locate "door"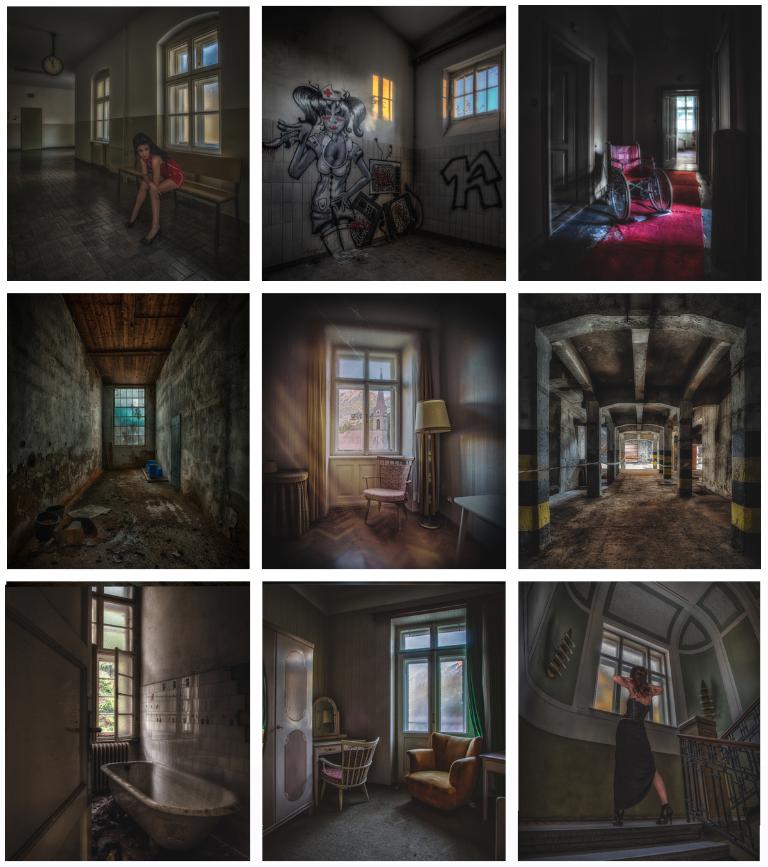
box(326, 338, 406, 514)
